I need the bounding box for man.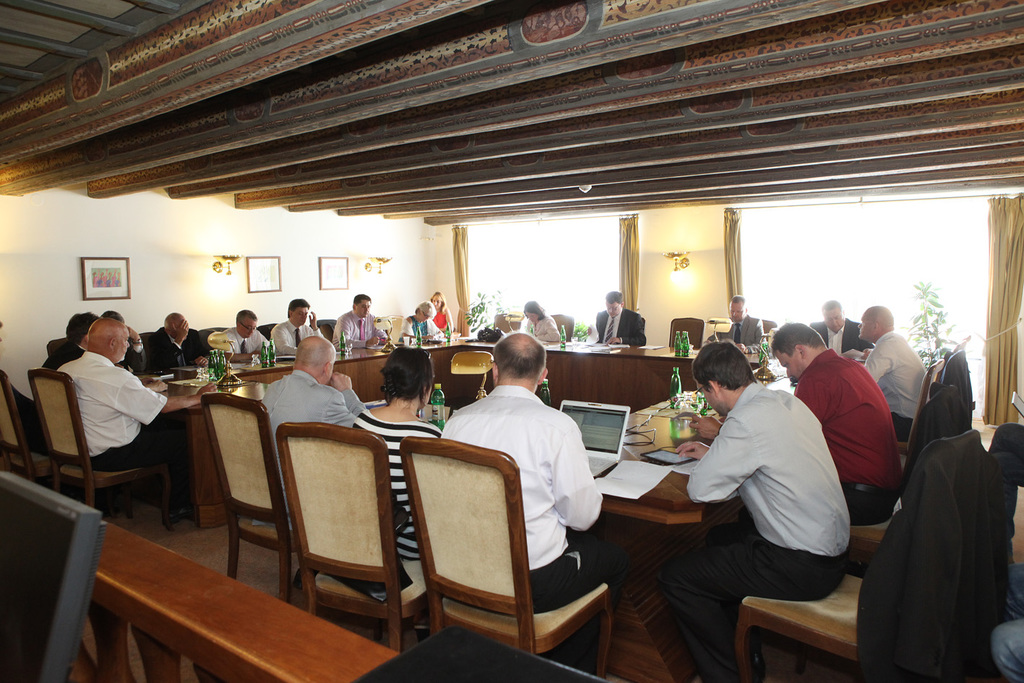
Here it is: Rect(41, 304, 97, 370).
